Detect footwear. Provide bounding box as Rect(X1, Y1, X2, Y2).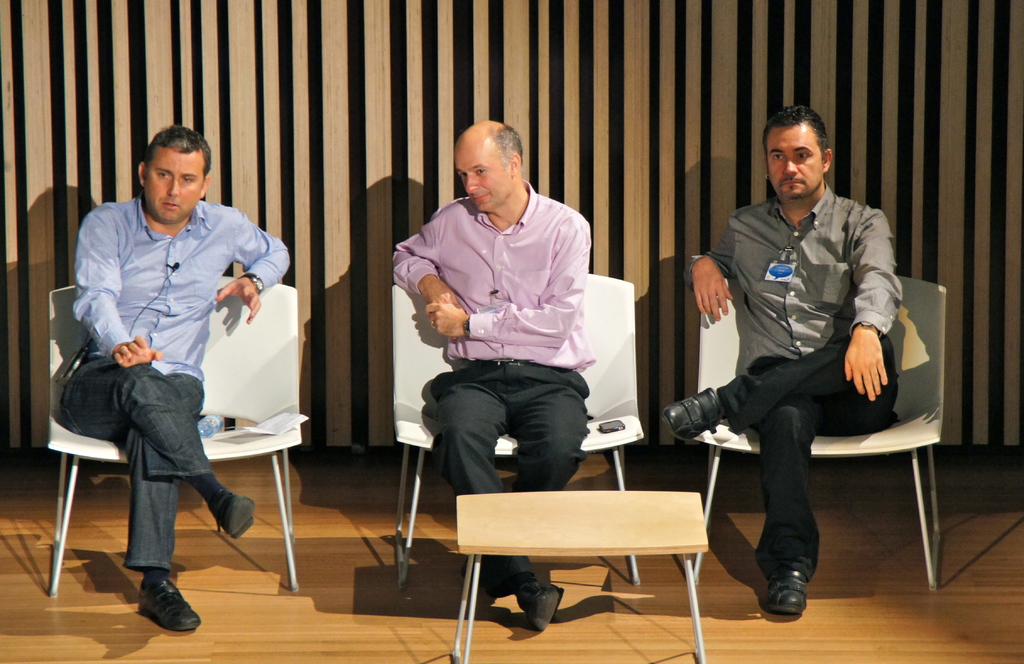
Rect(516, 580, 564, 631).
